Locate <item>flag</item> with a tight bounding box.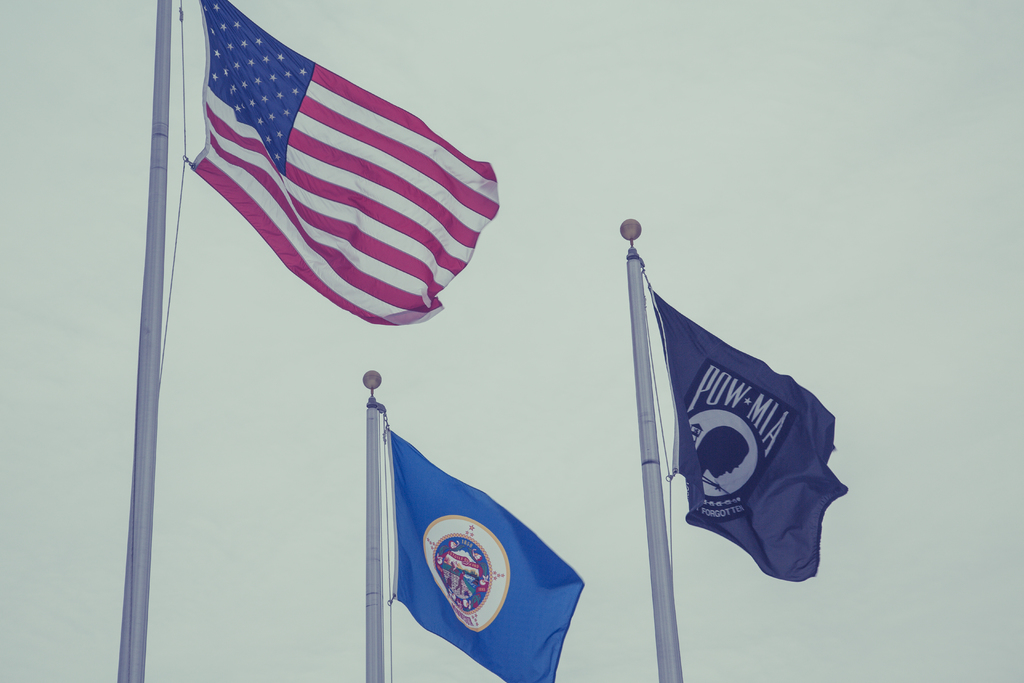
pyautogui.locateOnScreen(644, 281, 851, 579).
